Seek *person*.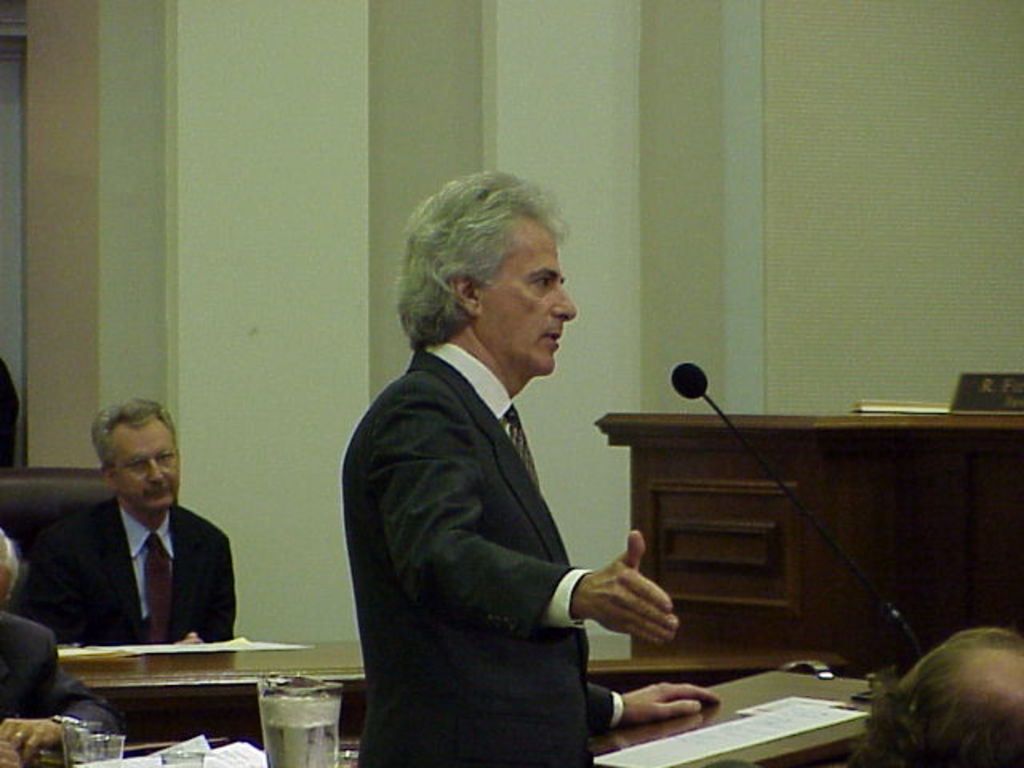
rect(851, 619, 1022, 766).
